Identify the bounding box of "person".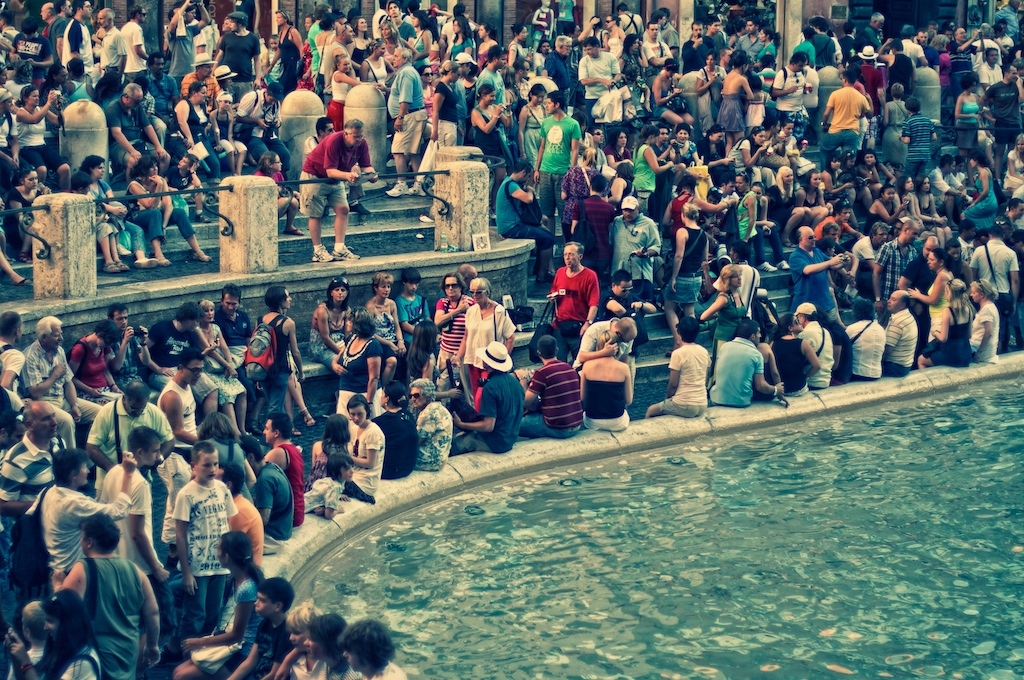
locate(119, 154, 215, 260).
